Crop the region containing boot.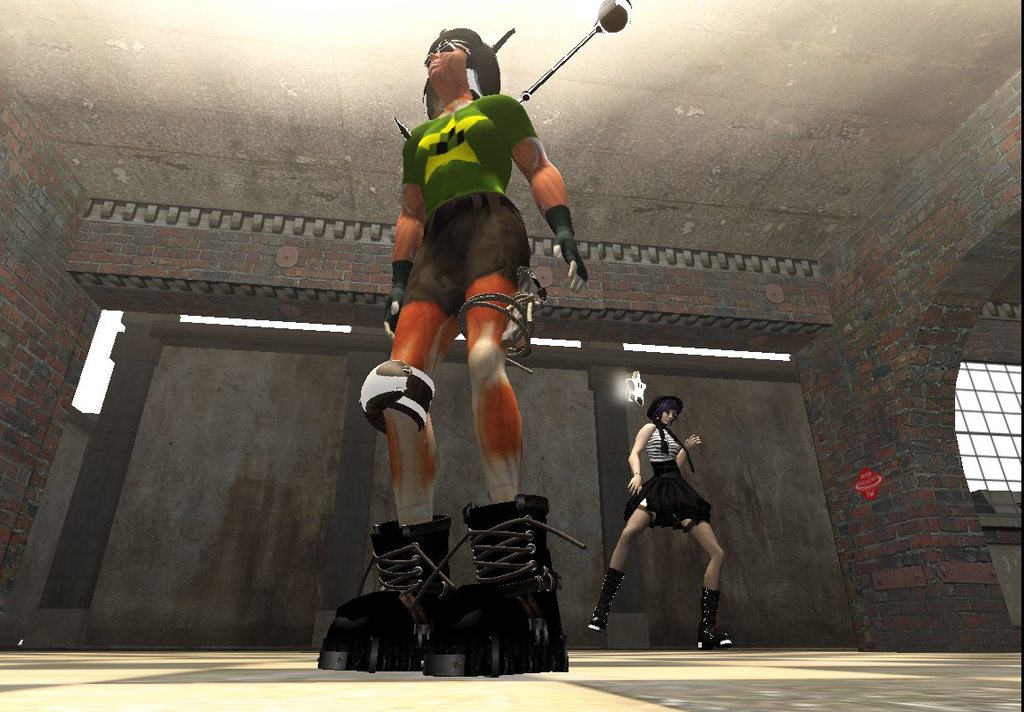
Crop region: l=696, t=588, r=730, b=645.
